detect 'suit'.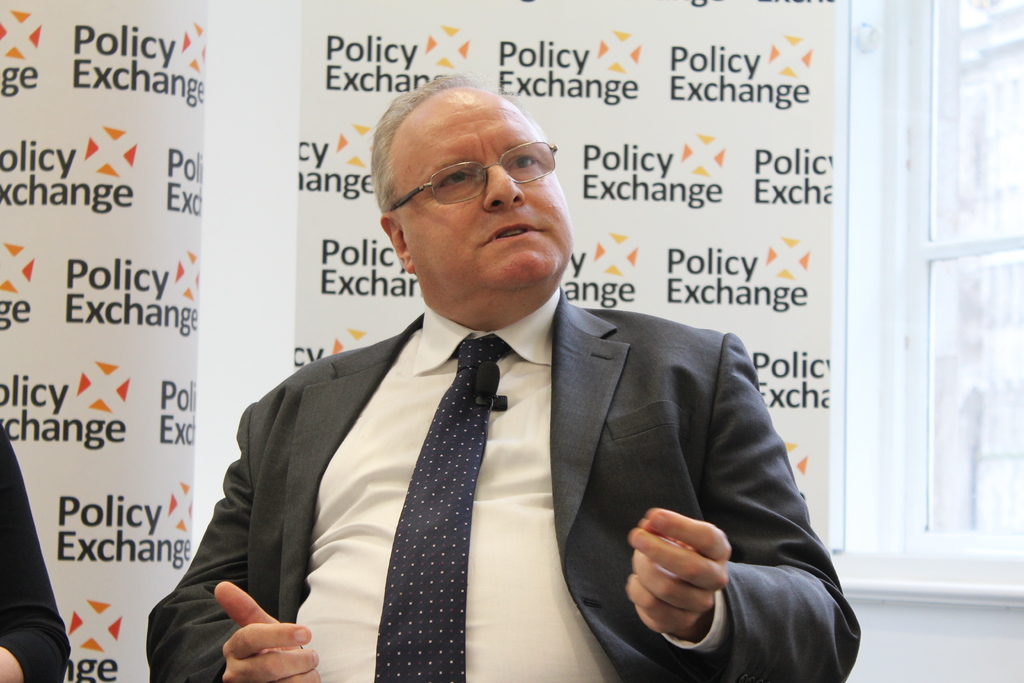
Detected at (174, 251, 834, 652).
